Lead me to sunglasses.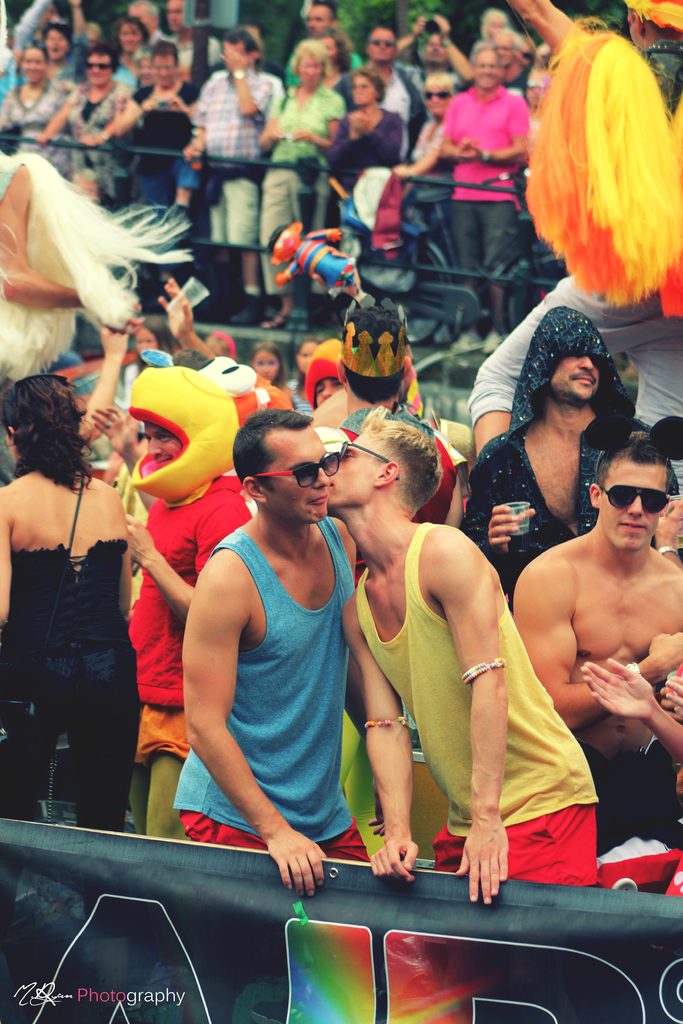
Lead to 598,483,673,519.
